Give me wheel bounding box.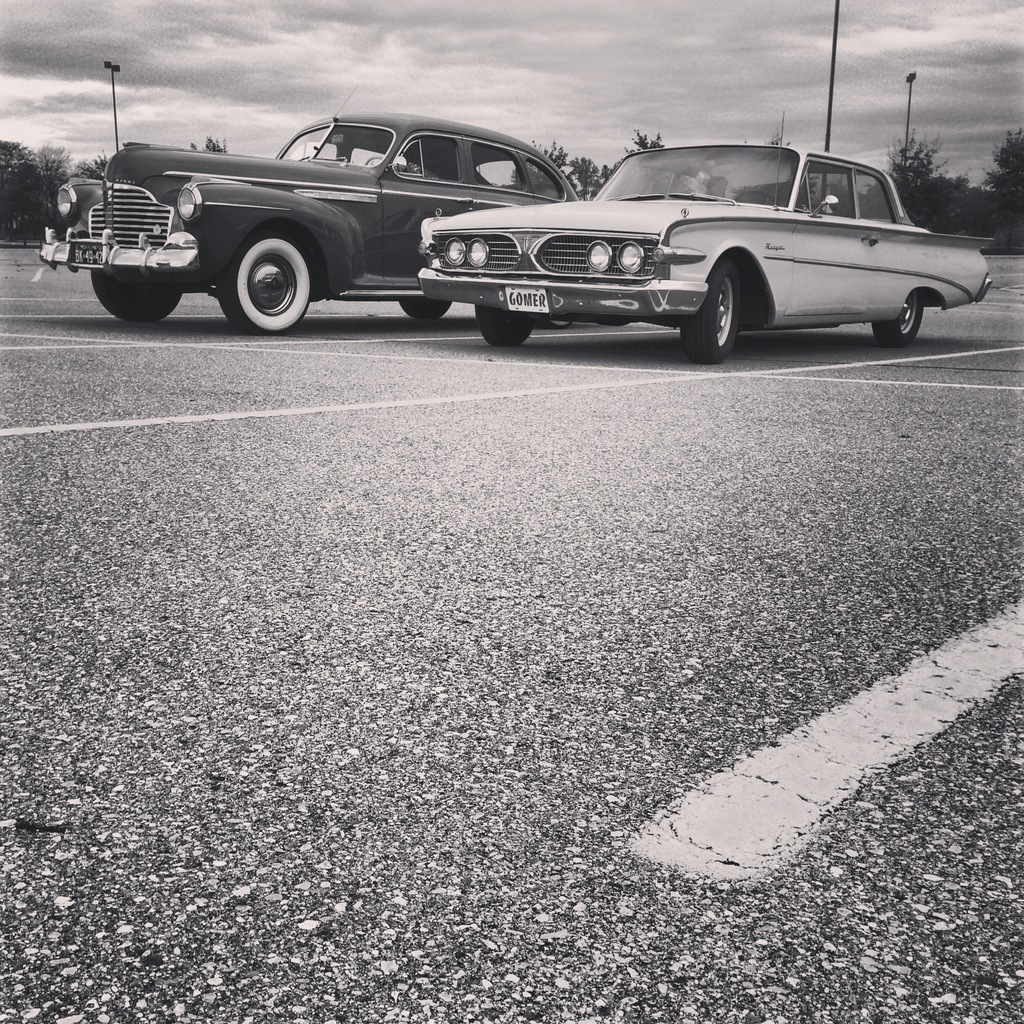
crop(677, 262, 744, 365).
